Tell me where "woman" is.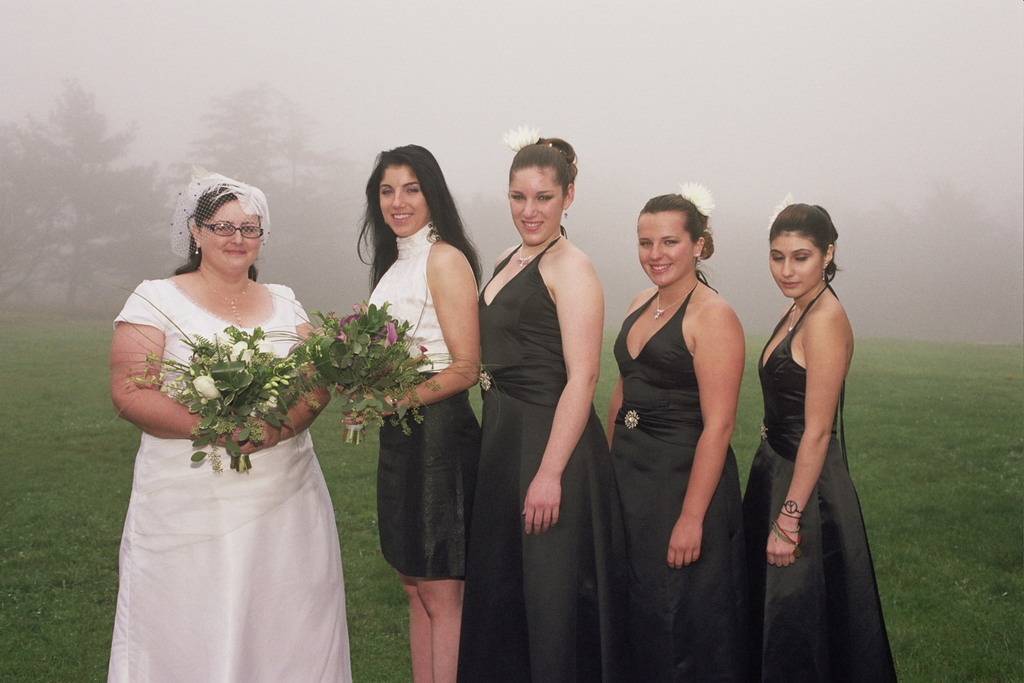
"woman" is at l=96, t=158, r=353, b=670.
